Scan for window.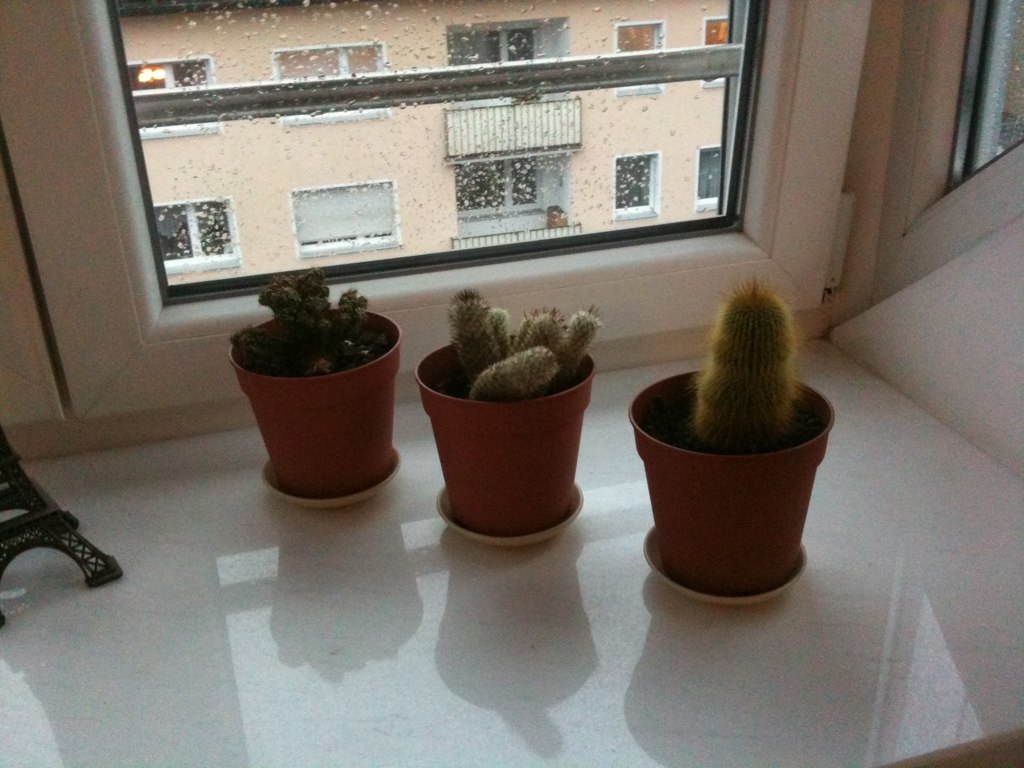
Scan result: x1=269 y1=50 x2=386 y2=127.
